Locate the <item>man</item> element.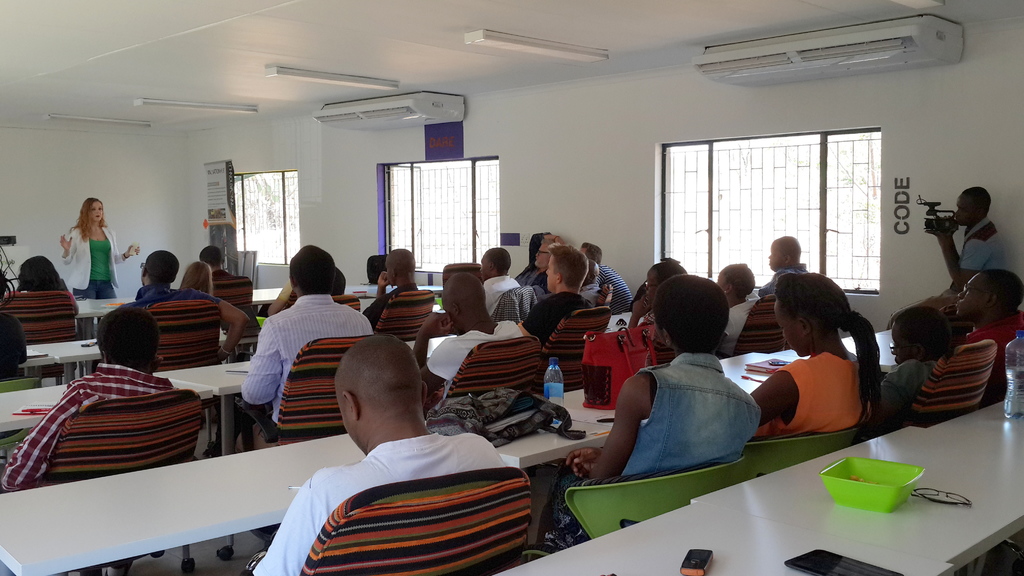
Element bbox: bbox(357, 246, 423, 333).
